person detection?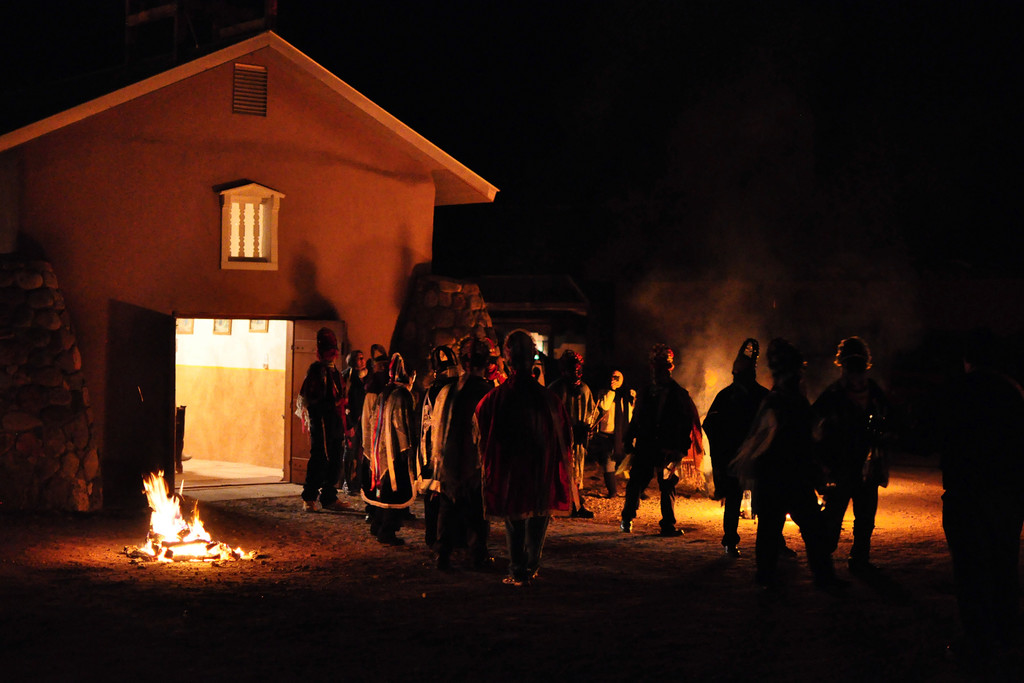
box=[596, 367, 652, 501]
